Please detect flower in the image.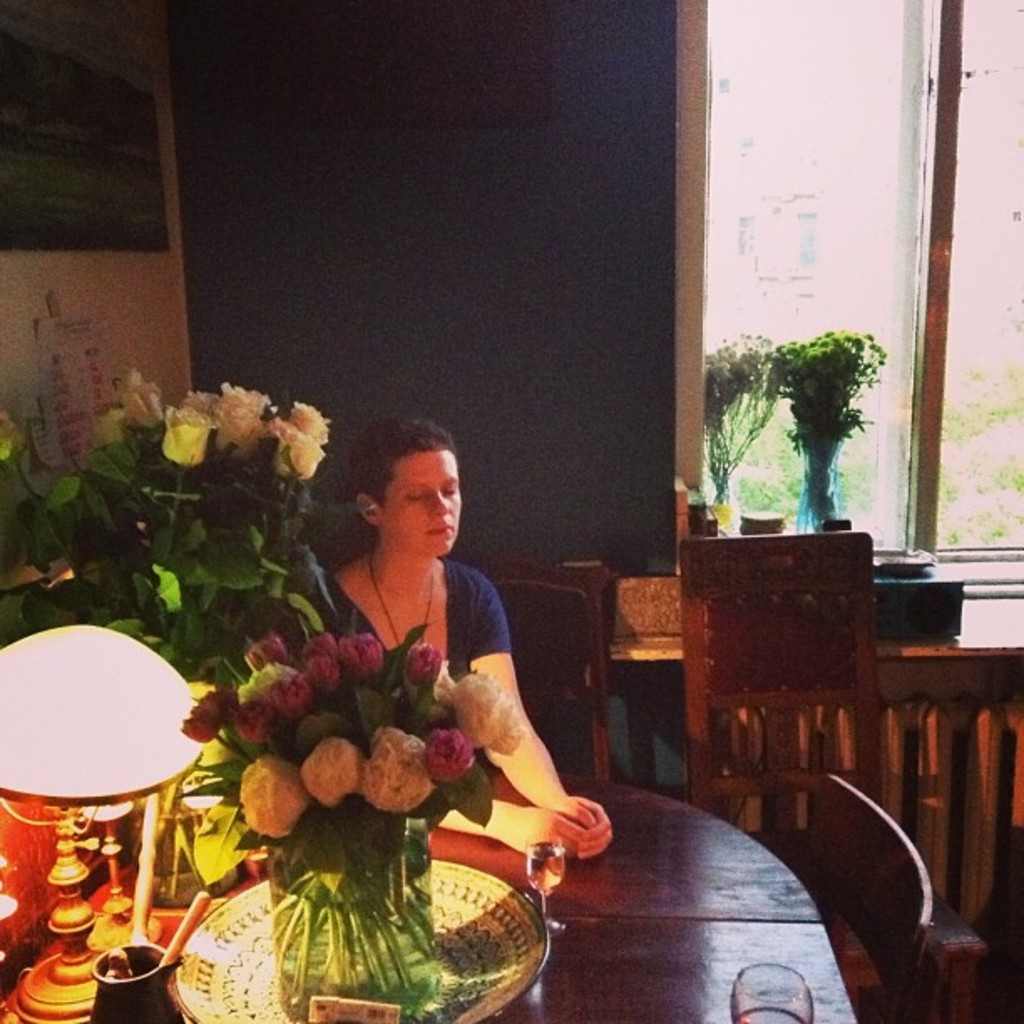
x1=442, y1=659, x2=524, y2=753.
